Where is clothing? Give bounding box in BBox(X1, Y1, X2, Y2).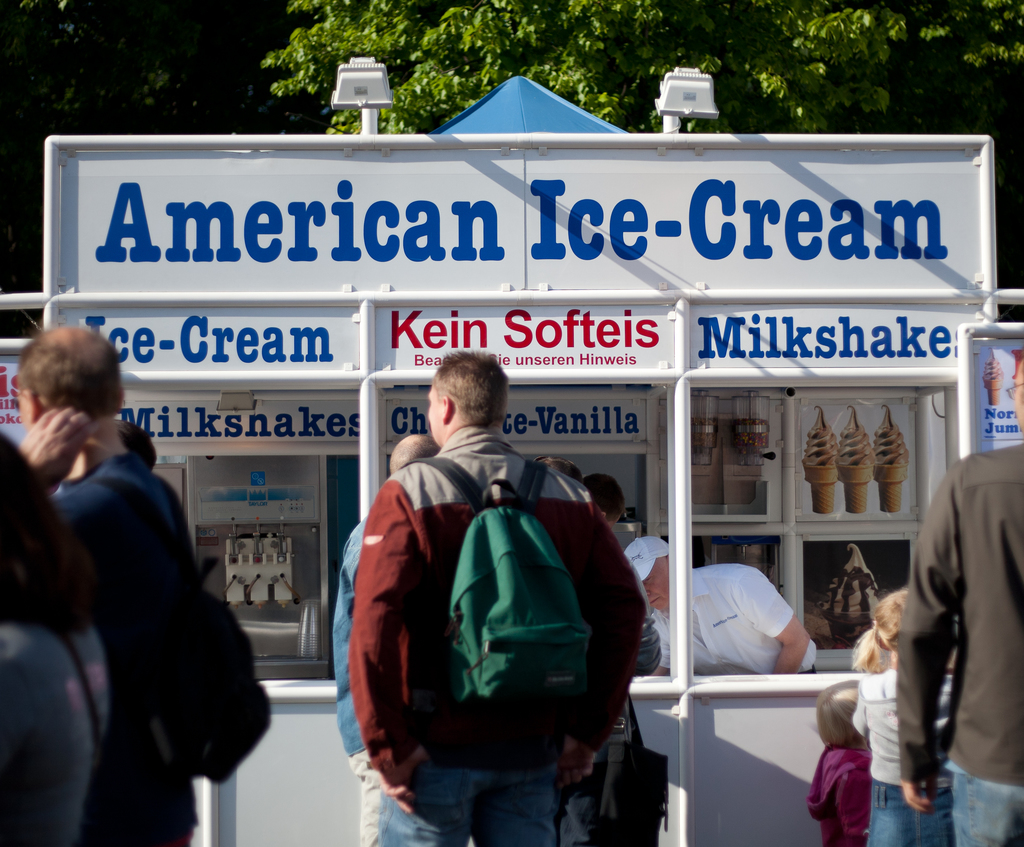
BBox(886, 451, 1023, 846).
